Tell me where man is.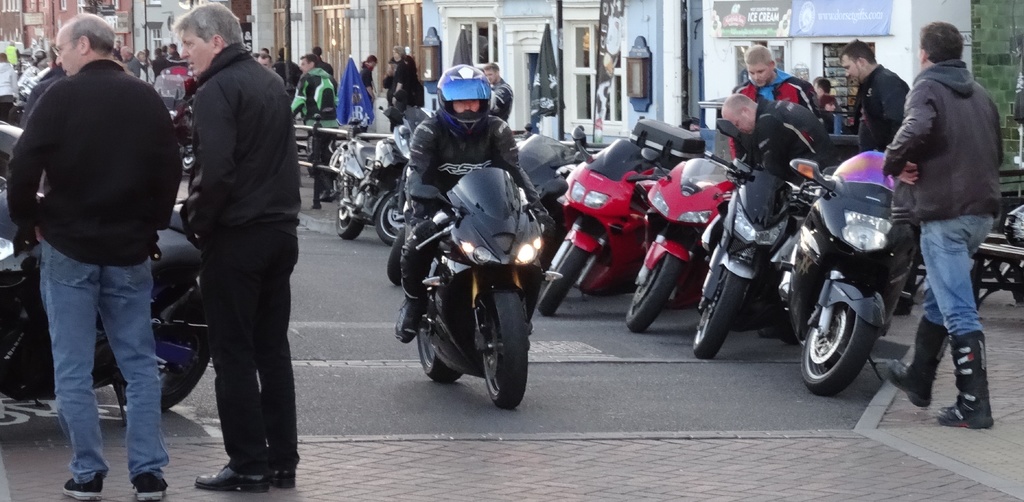
man is at crop(399, 60, 550, 343).
